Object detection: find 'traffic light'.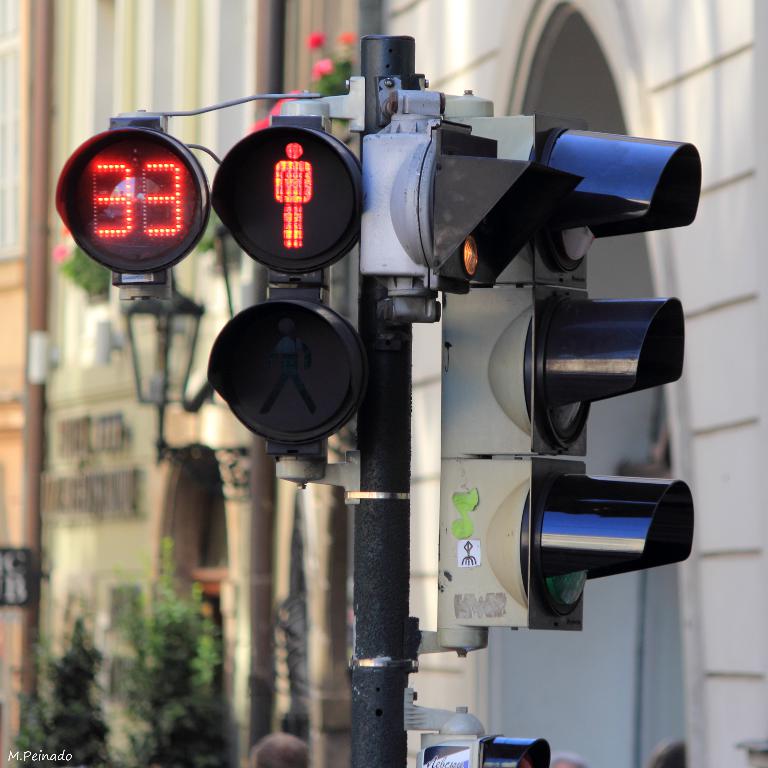
bbox=[209, 122, 362, 275].
